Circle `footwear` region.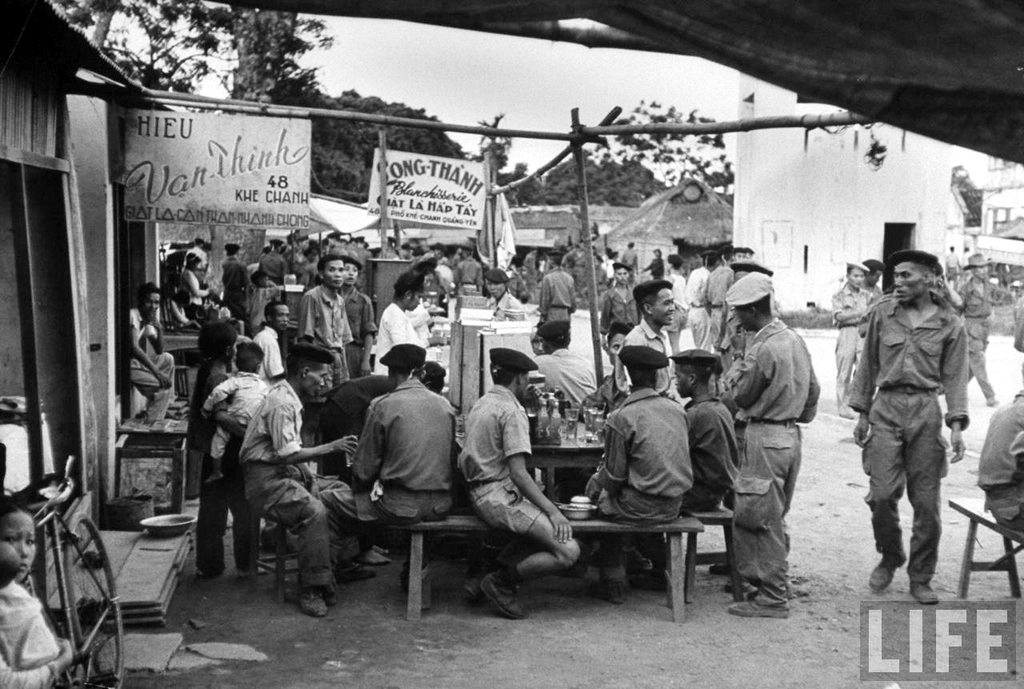
Region: x1=839, y1=407, x2=855, y2=419.
